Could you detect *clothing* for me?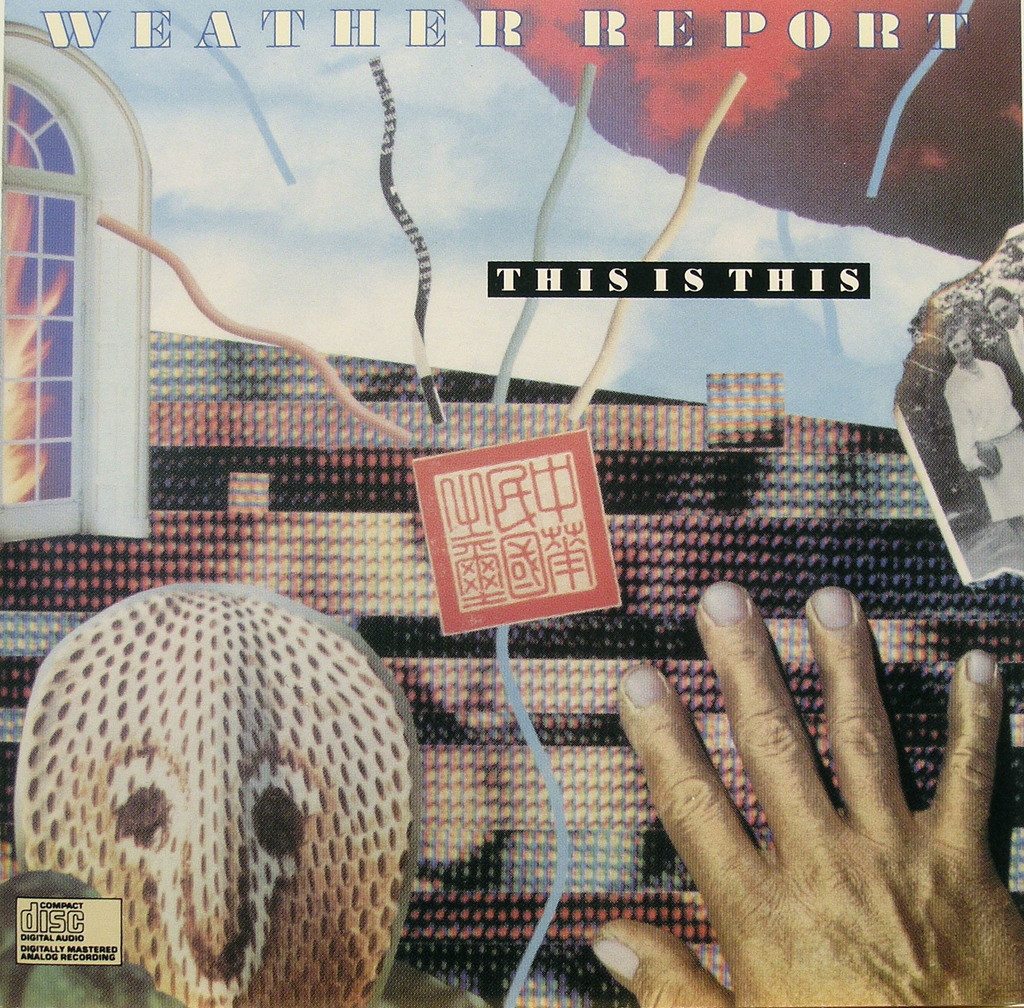
Detection result: bbox=[980, 306, 1023, 426].
